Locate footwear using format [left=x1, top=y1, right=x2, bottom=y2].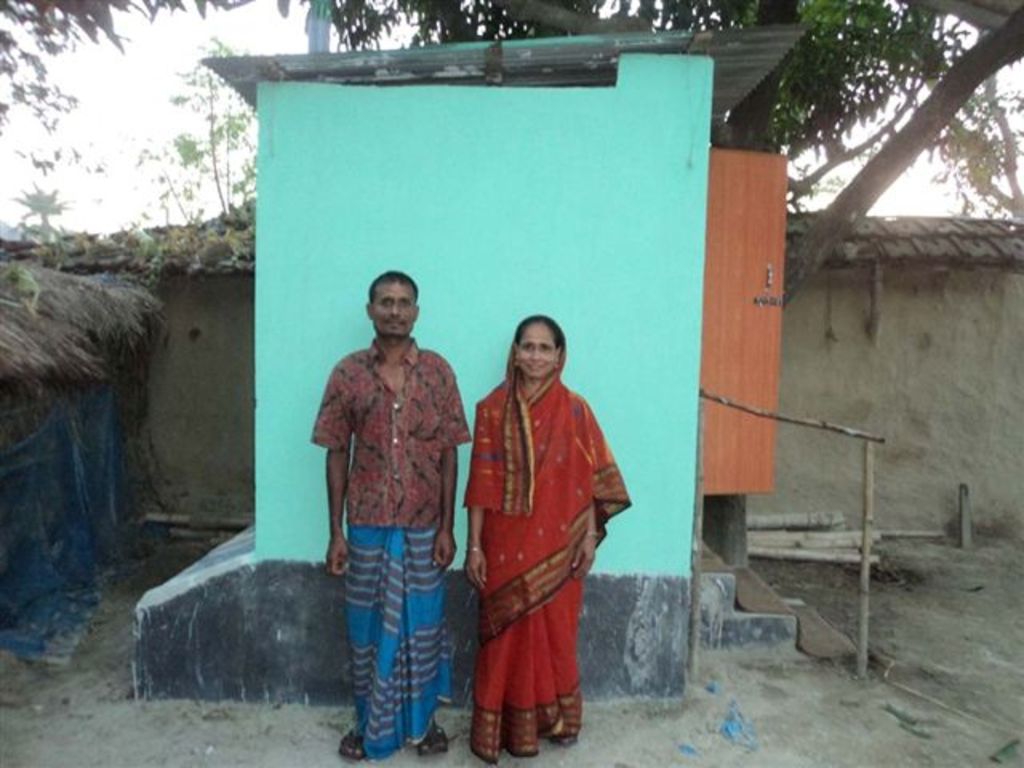
[left=339, top=726, right=365, bottom=762].
